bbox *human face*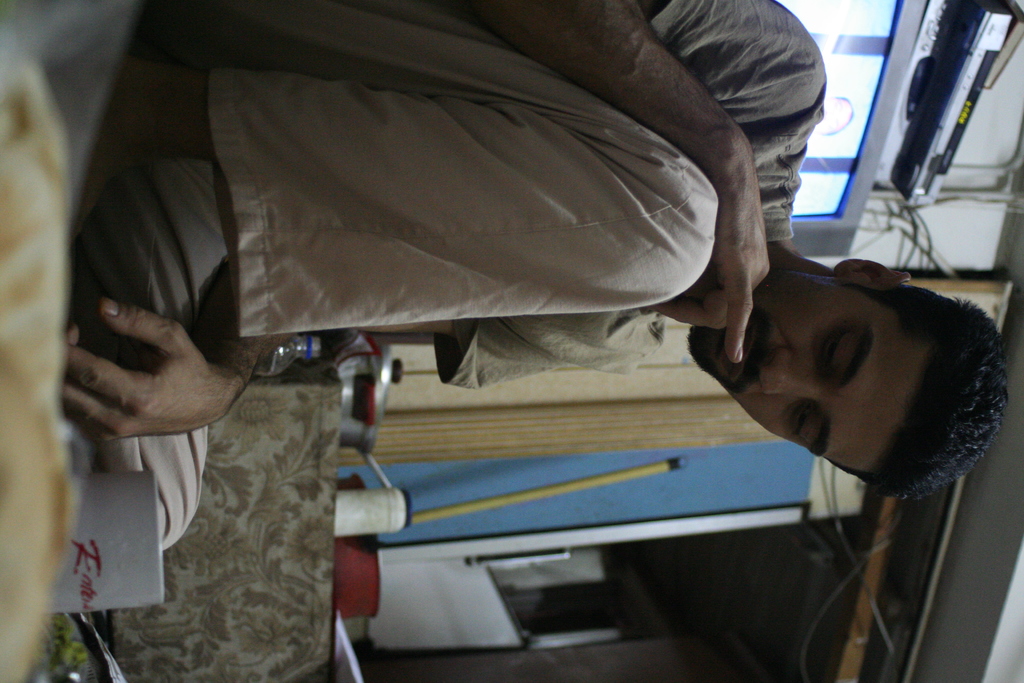
{"x1": 687, "y1": 279, "x2": 931, "y2": 479}
